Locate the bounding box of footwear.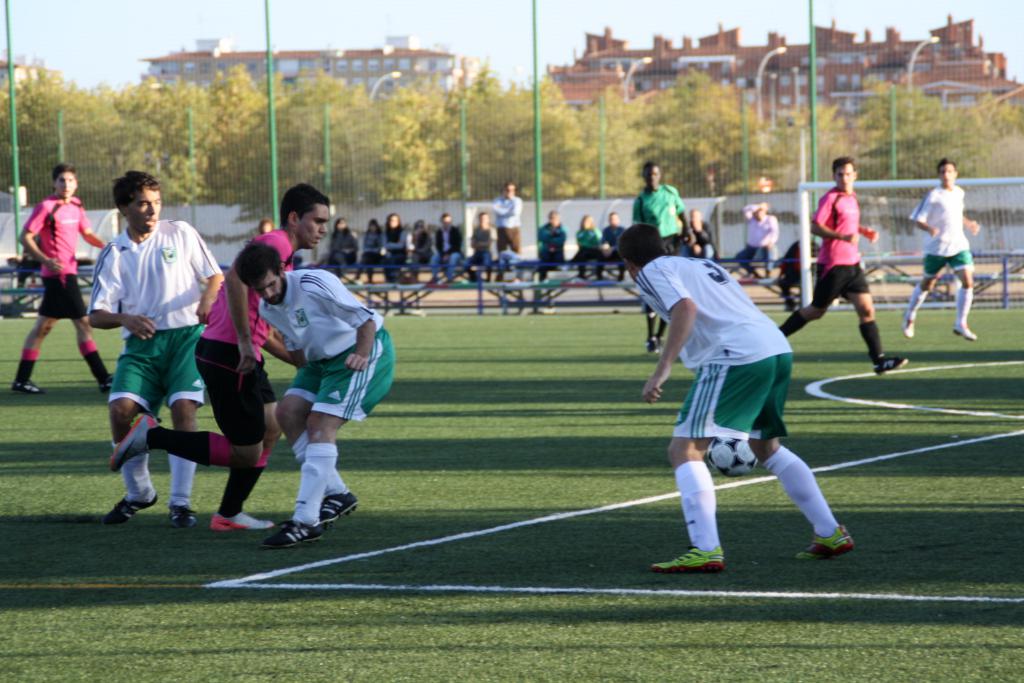
Bounding box: [left=98, top=376, right=119, bottom=396].
